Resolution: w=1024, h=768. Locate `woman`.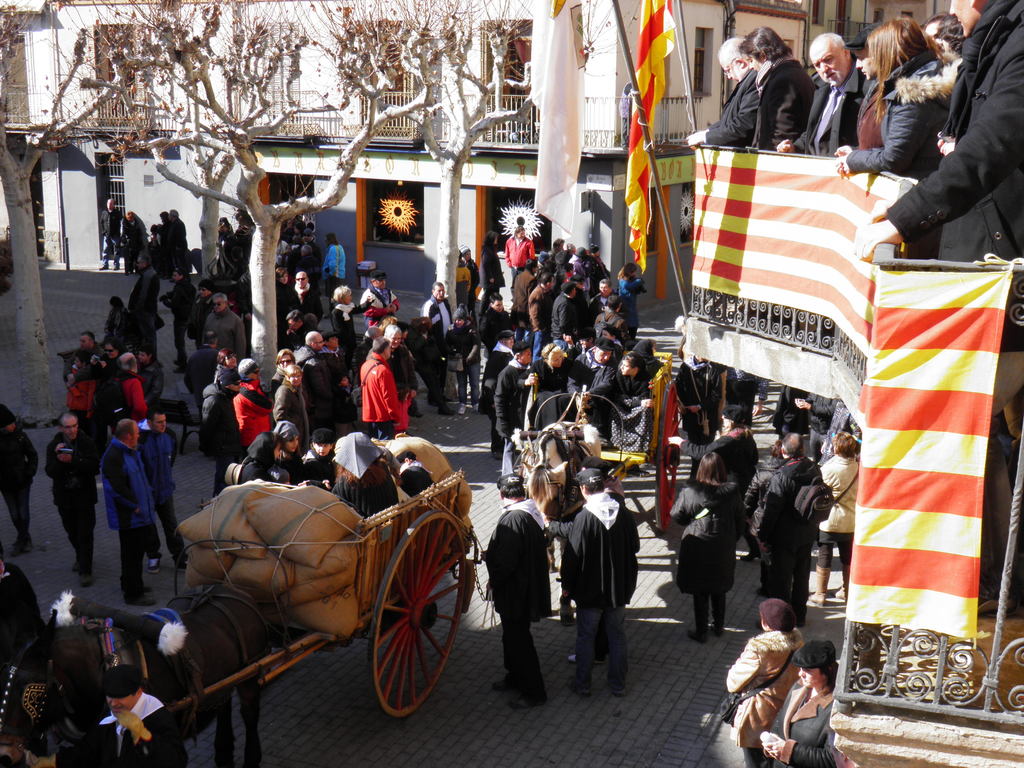
(x1=271, y1=362, x2=317, y2=450).
